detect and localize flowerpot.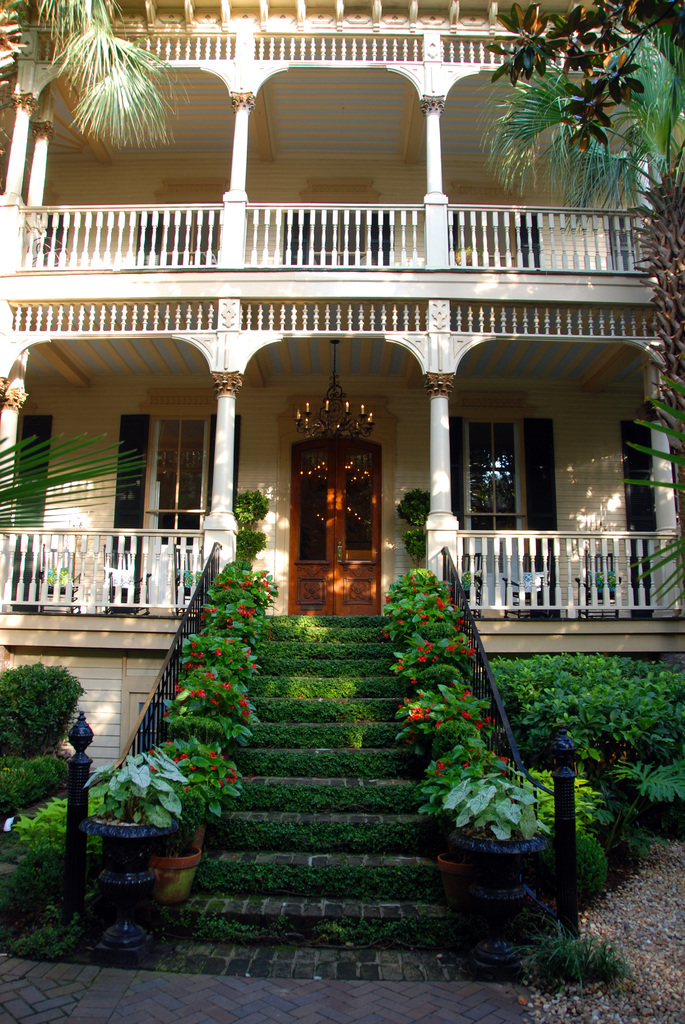
Localized at l=79, t=817, r=177, b=966.
